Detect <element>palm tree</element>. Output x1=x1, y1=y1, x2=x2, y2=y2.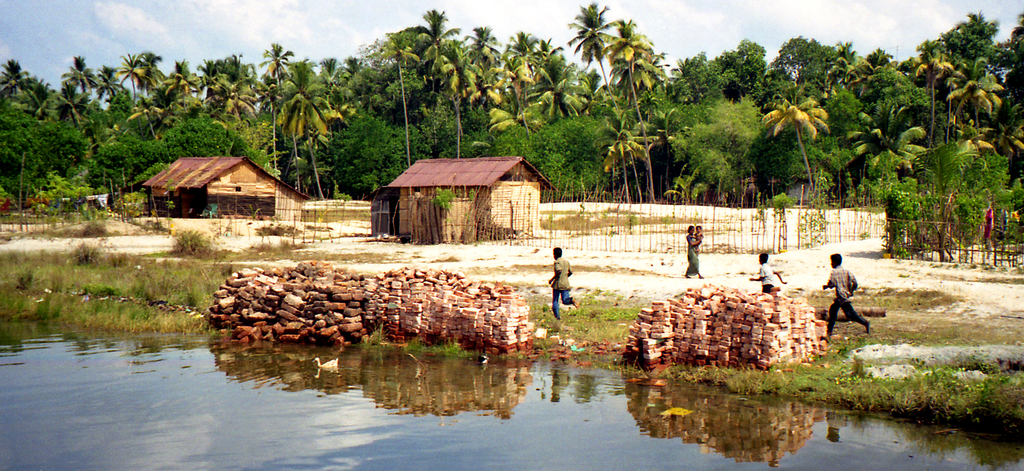
x1=76, y1=69, x2=98, y2=171.
